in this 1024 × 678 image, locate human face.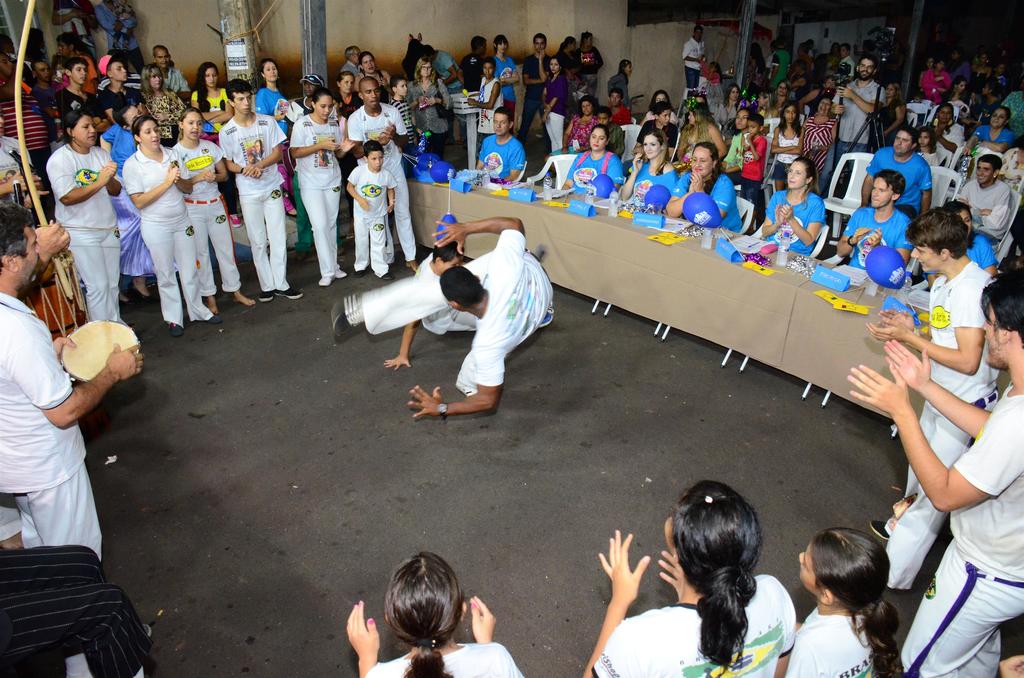
Bounding box: (586,31,593,46).
